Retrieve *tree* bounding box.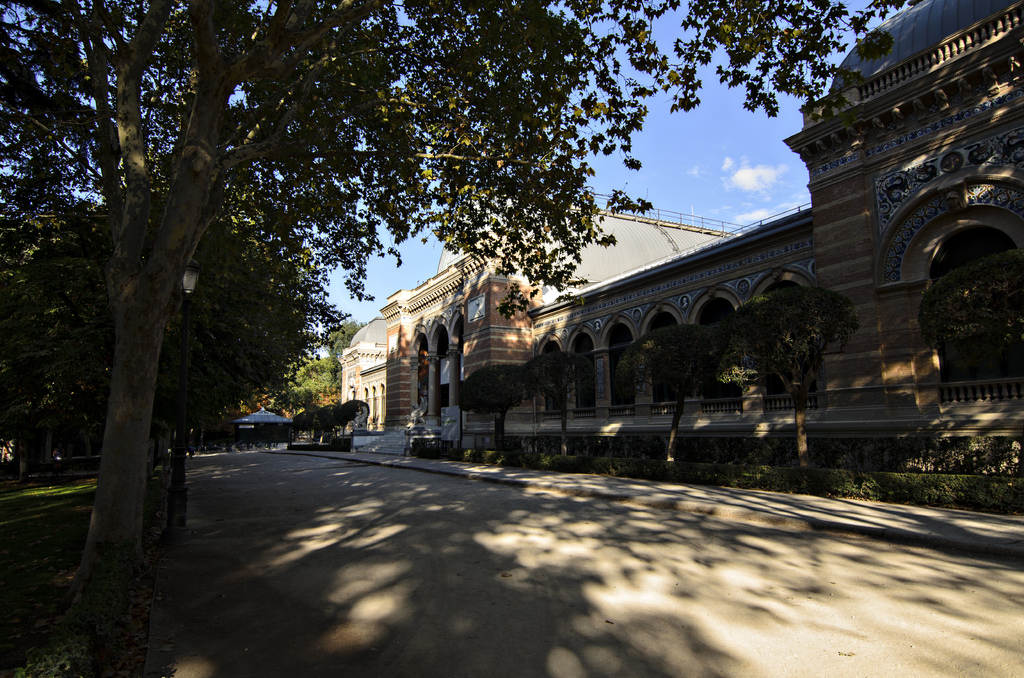
Bounding box: [620,319,727,460].
